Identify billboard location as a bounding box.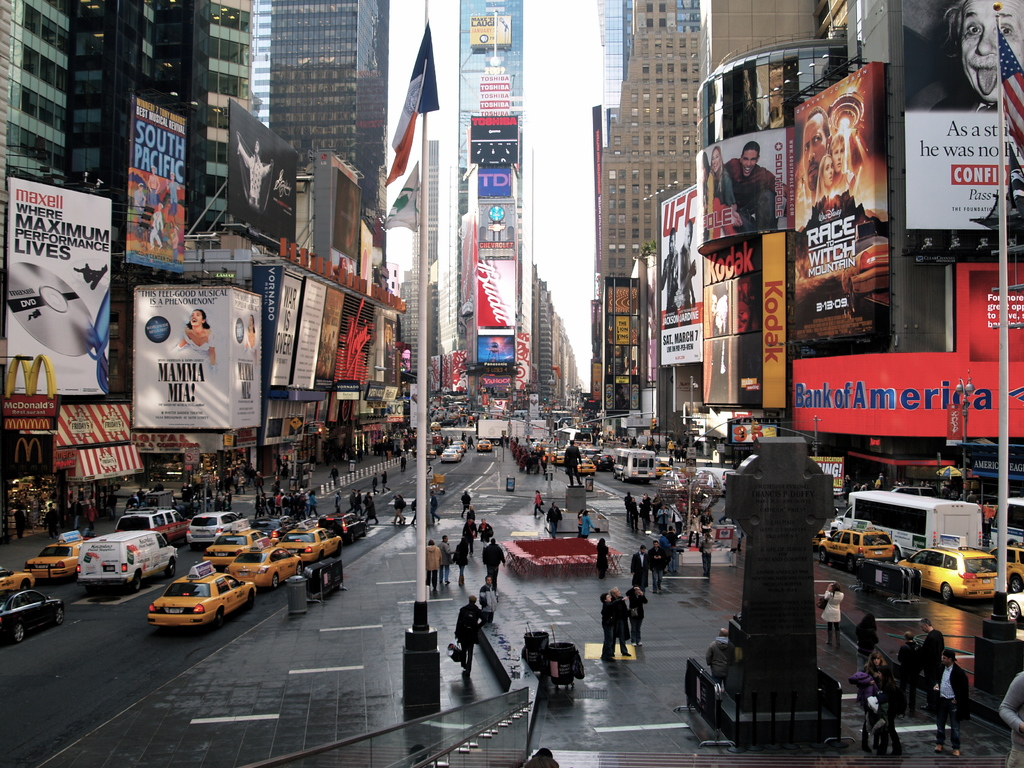
BBox(227, 97, 294, 267).
